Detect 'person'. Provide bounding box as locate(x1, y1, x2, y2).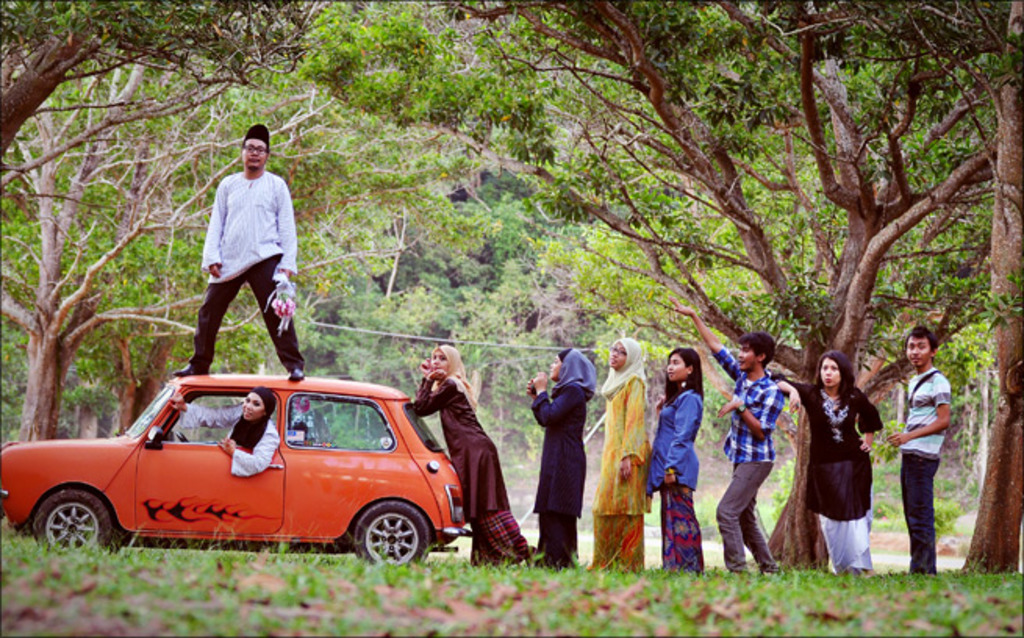
locate(764, 341, 890, 579).
